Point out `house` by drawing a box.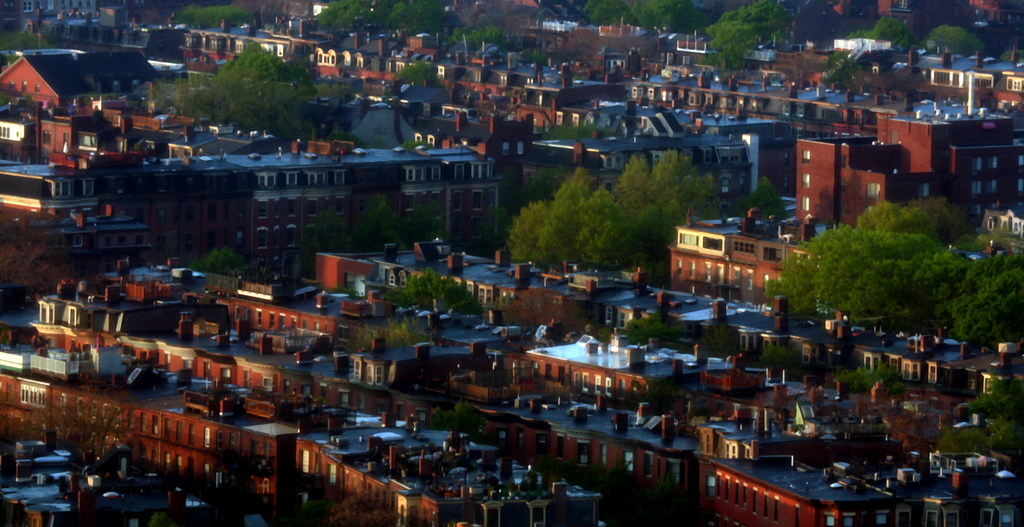
x1=406 y1=51 x2=442 y2=85.
